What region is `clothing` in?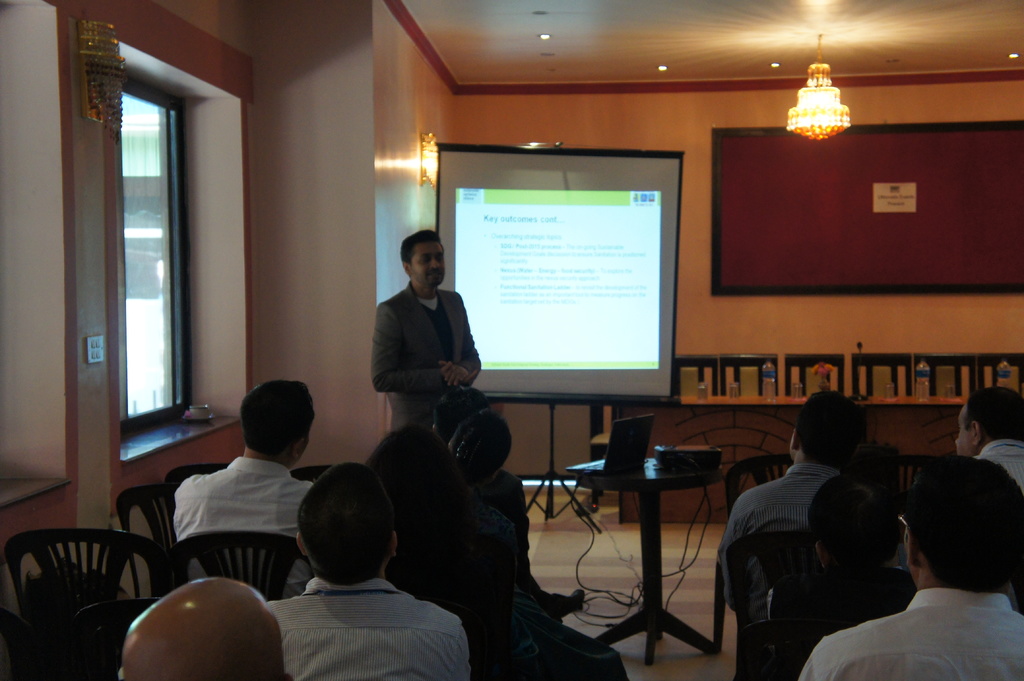
crop(392, 471, 622, 680).
